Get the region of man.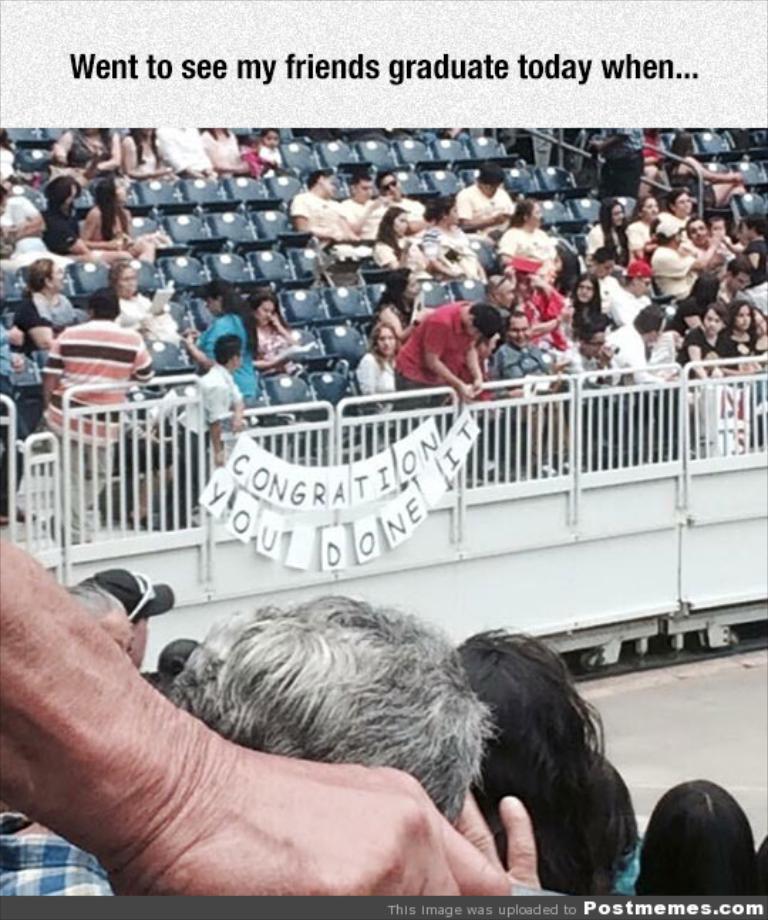
(x1=461, y1=162, x2=518, y2=240).
